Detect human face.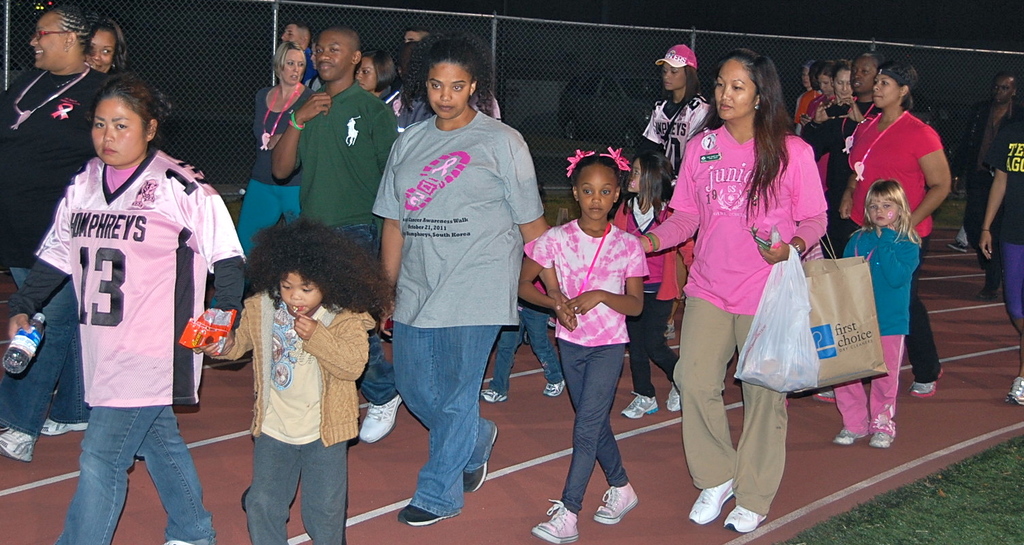
Detected at select_region(314, 27, 353, 82).
